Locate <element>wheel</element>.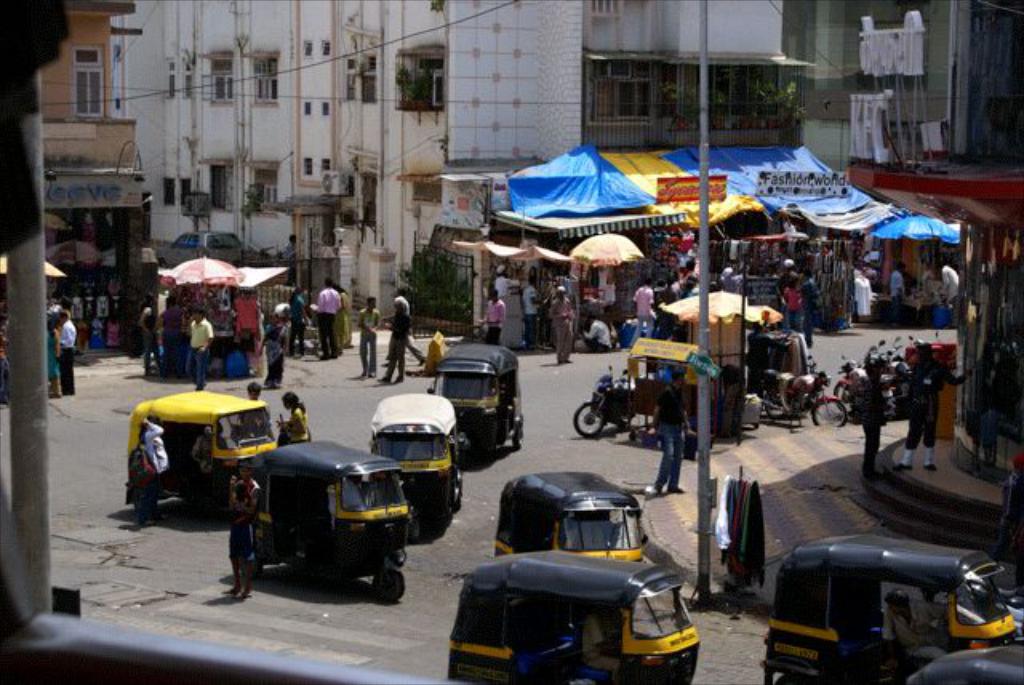
Bounding box: <region>565, 394, 610, 437</region>.
